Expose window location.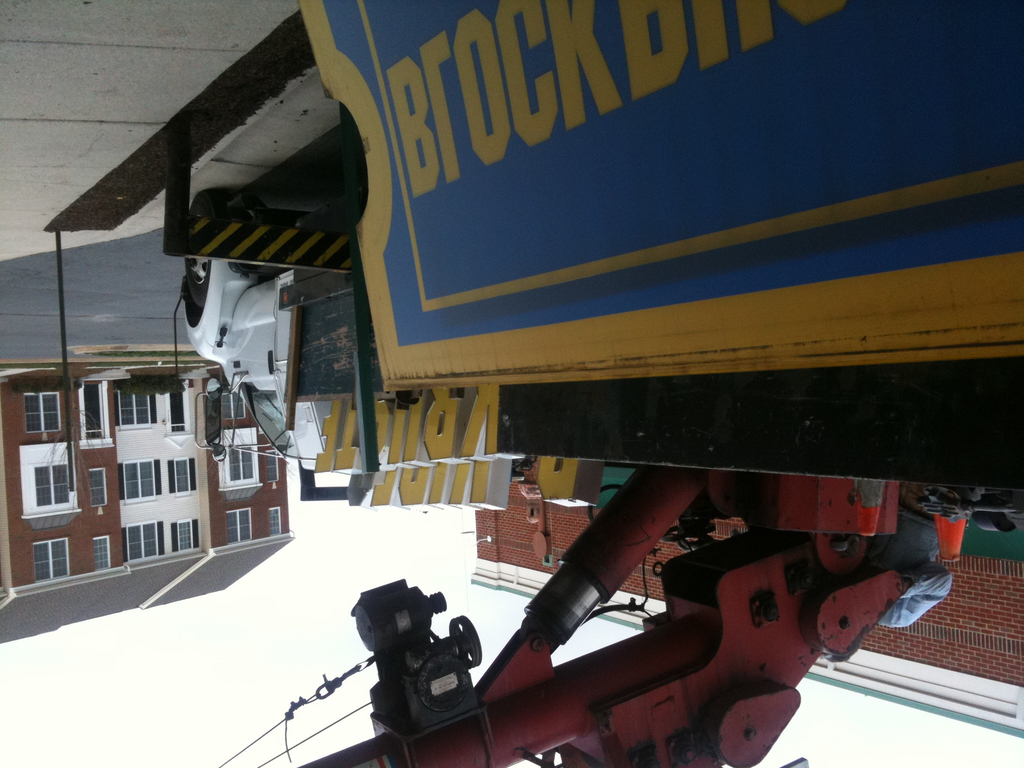
Exposed at bbox(123, 461, 154, 497).
